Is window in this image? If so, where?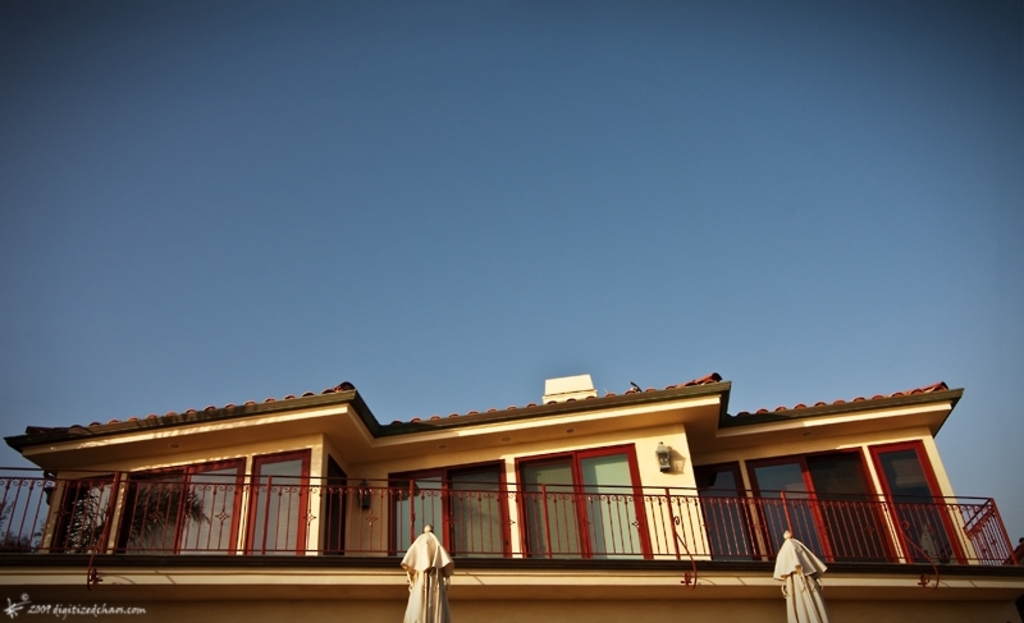
Yes, at box=[384, 481, 447, 560].
